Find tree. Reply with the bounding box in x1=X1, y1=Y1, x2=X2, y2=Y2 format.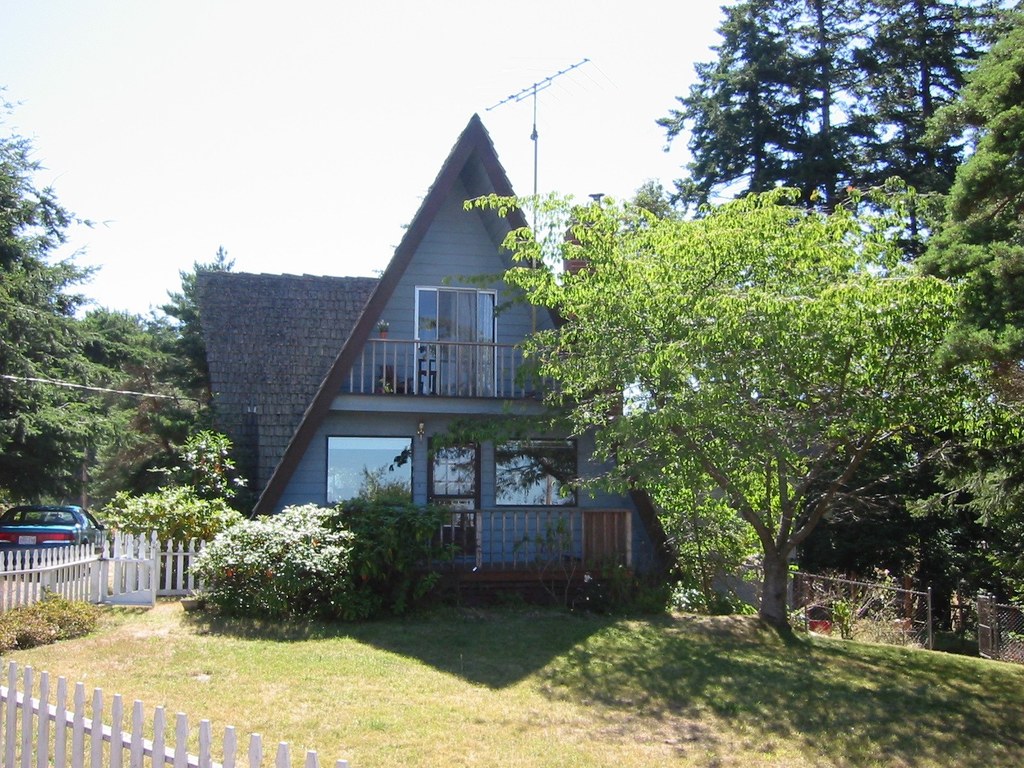
x1=0, y1=124, x2=119, y2=511.
